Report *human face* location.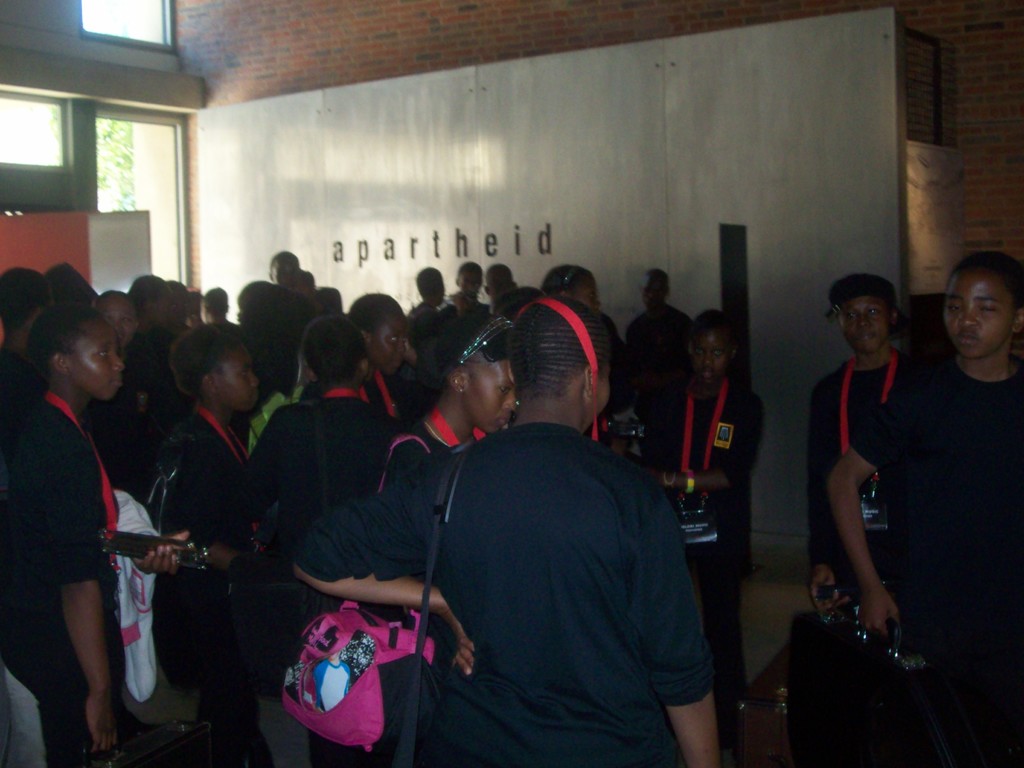
Report: bbox=[472, 360, 515, 434].
